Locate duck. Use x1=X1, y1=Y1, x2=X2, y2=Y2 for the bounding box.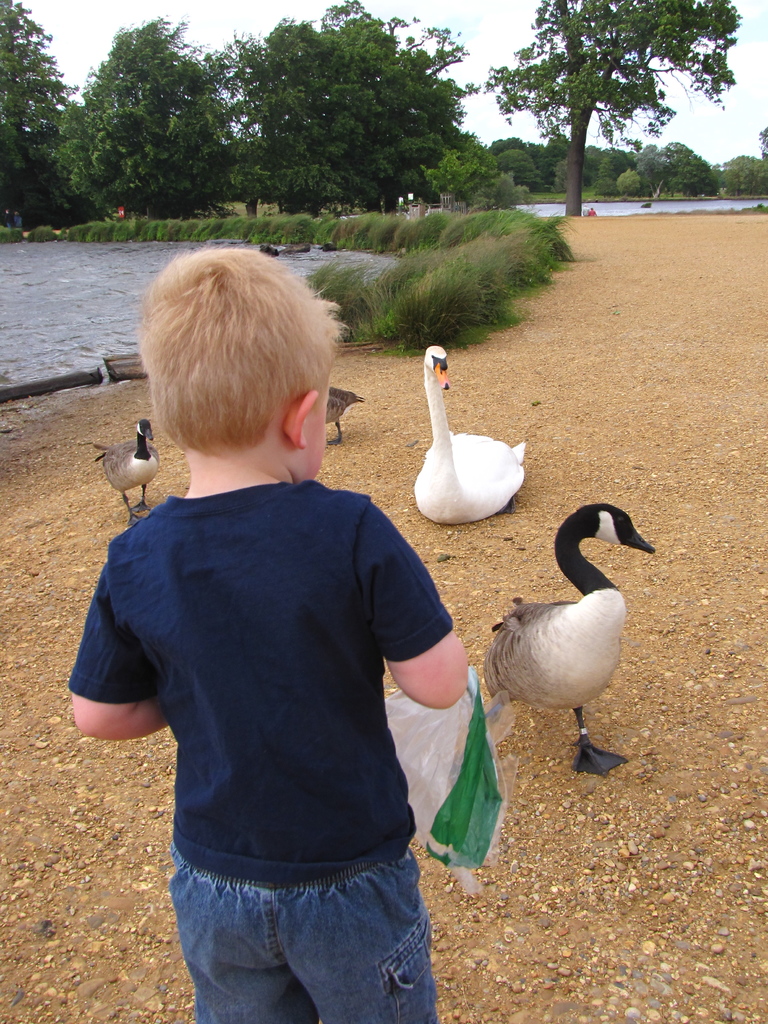
x1=408, y1=337, x2=527, y2=555.
